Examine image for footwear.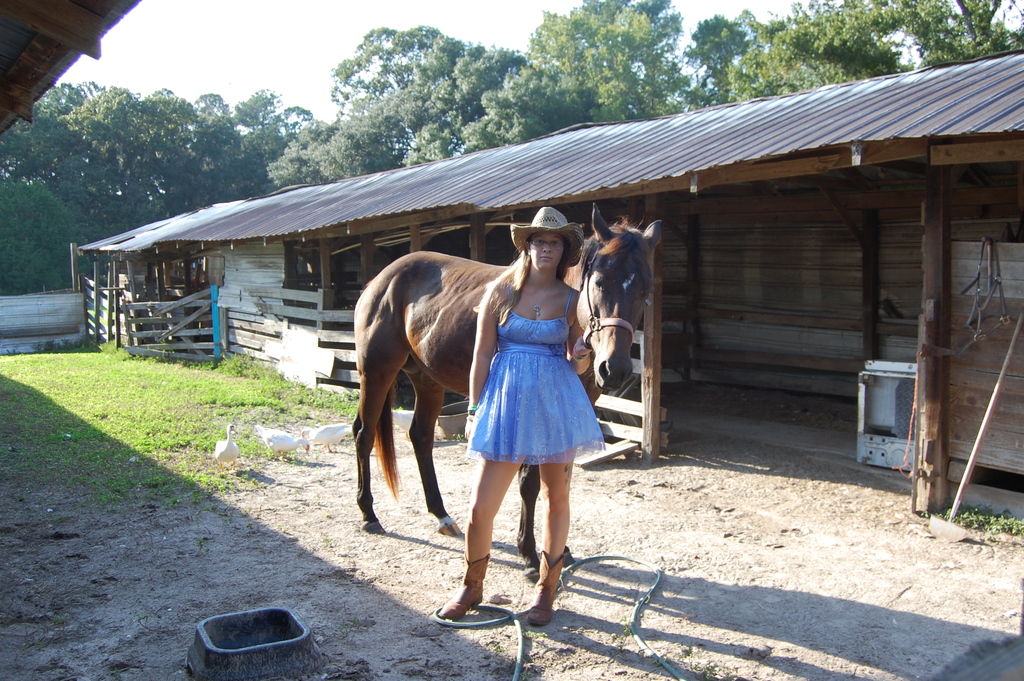
Examination result: [528,548,567,630].
